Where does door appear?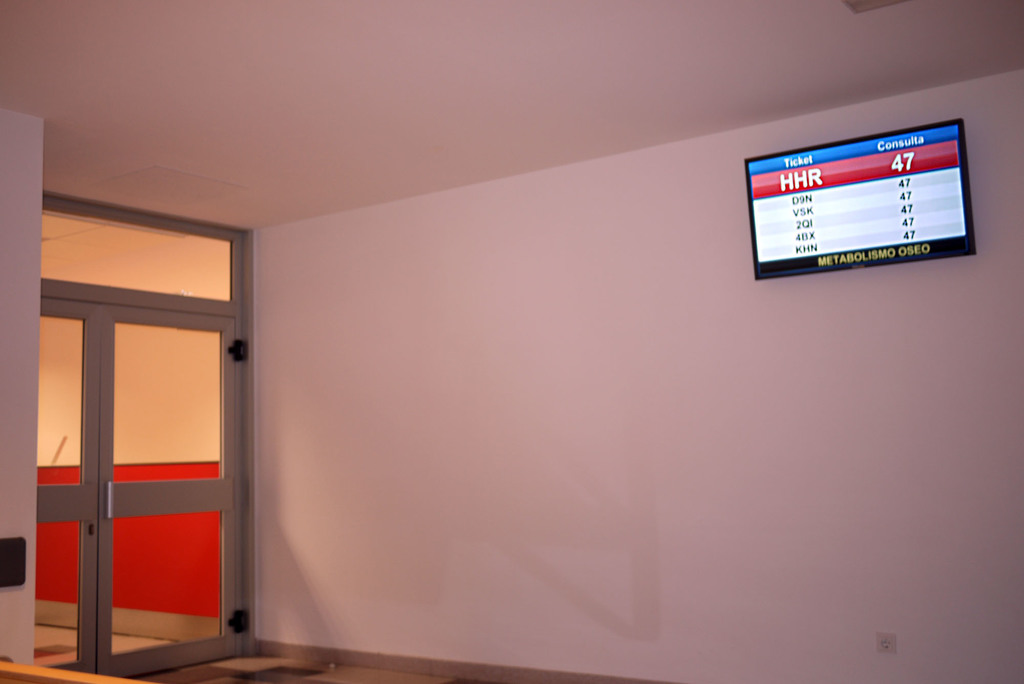
Appears at BBox(31, 292, 100, 673).
